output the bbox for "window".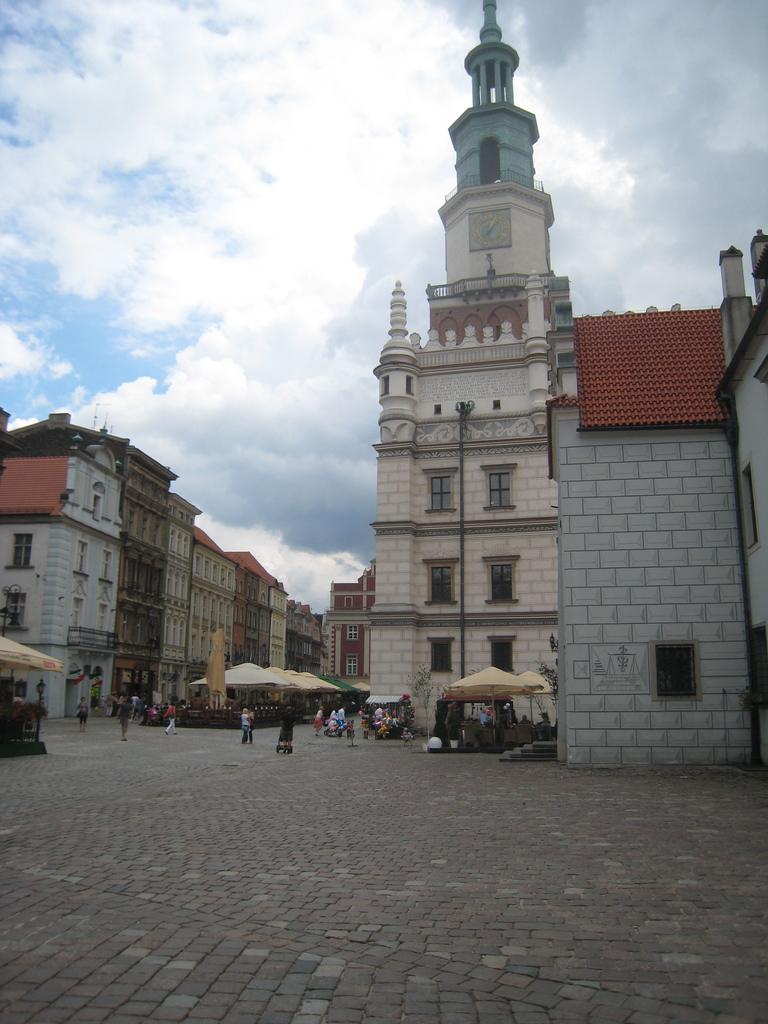
box=[346, 655, 357, 680].
